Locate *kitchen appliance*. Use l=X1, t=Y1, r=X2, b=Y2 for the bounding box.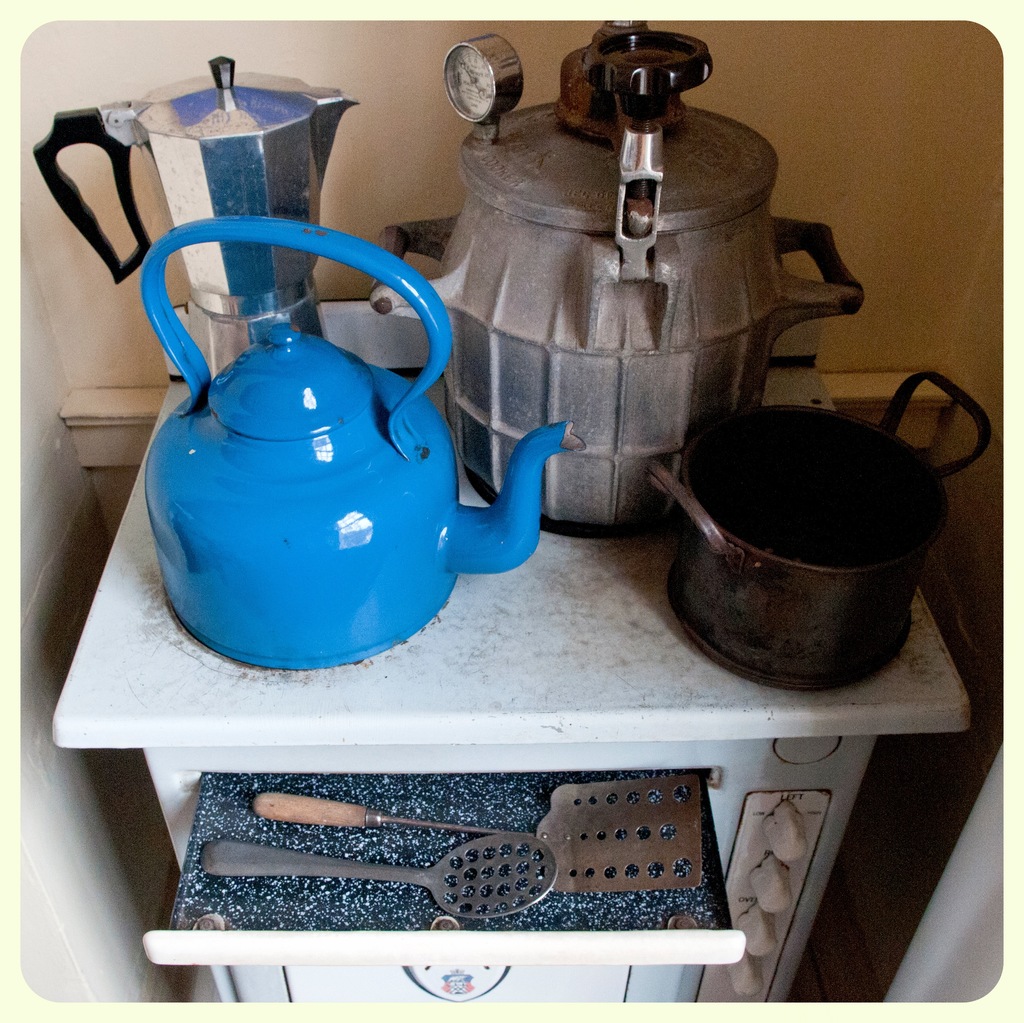
l=198, t=830, r=563, b=912.
